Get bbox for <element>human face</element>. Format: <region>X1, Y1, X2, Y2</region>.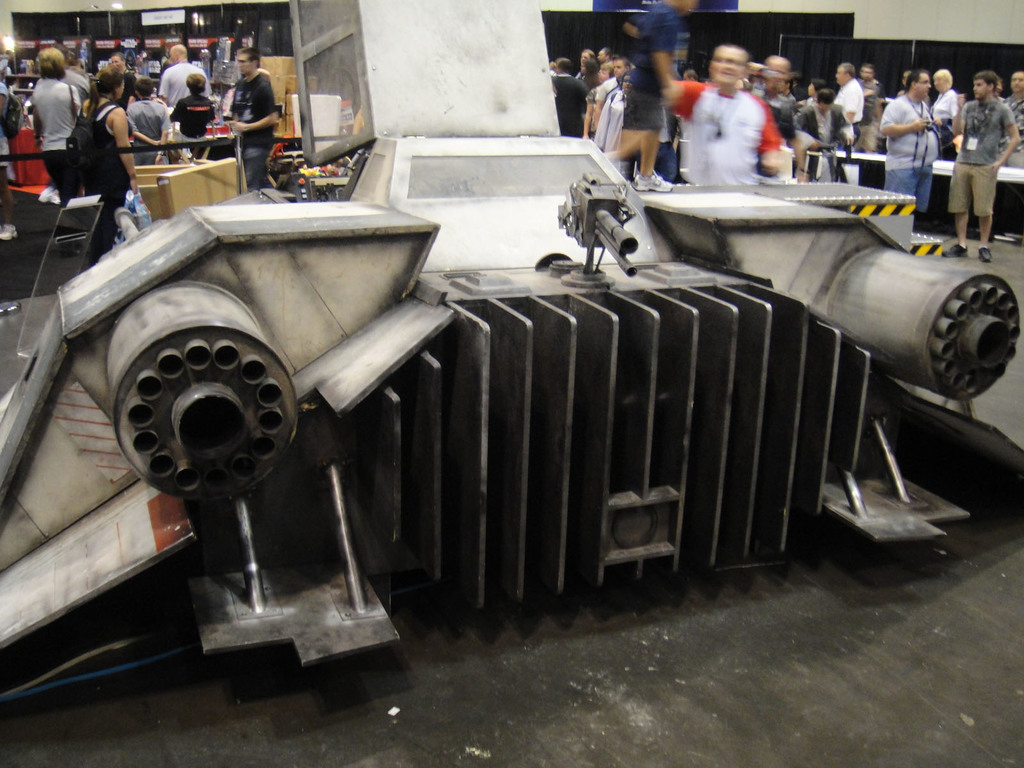
<region>239, 53, 250, 72</region>.
